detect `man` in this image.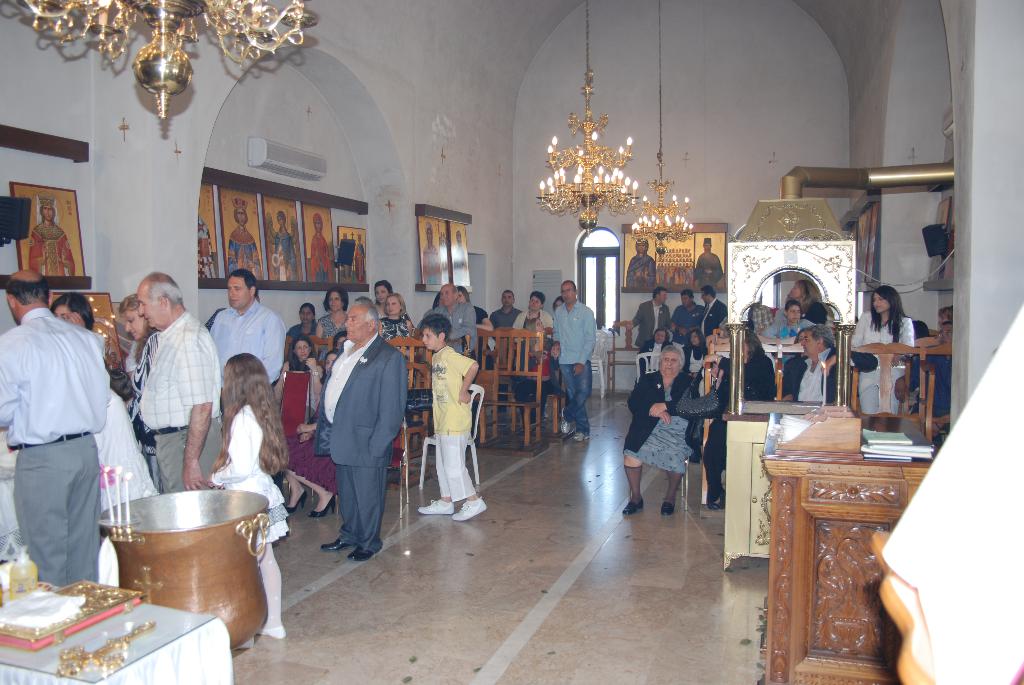
Detection: <box>0,268,111,588</box>.
